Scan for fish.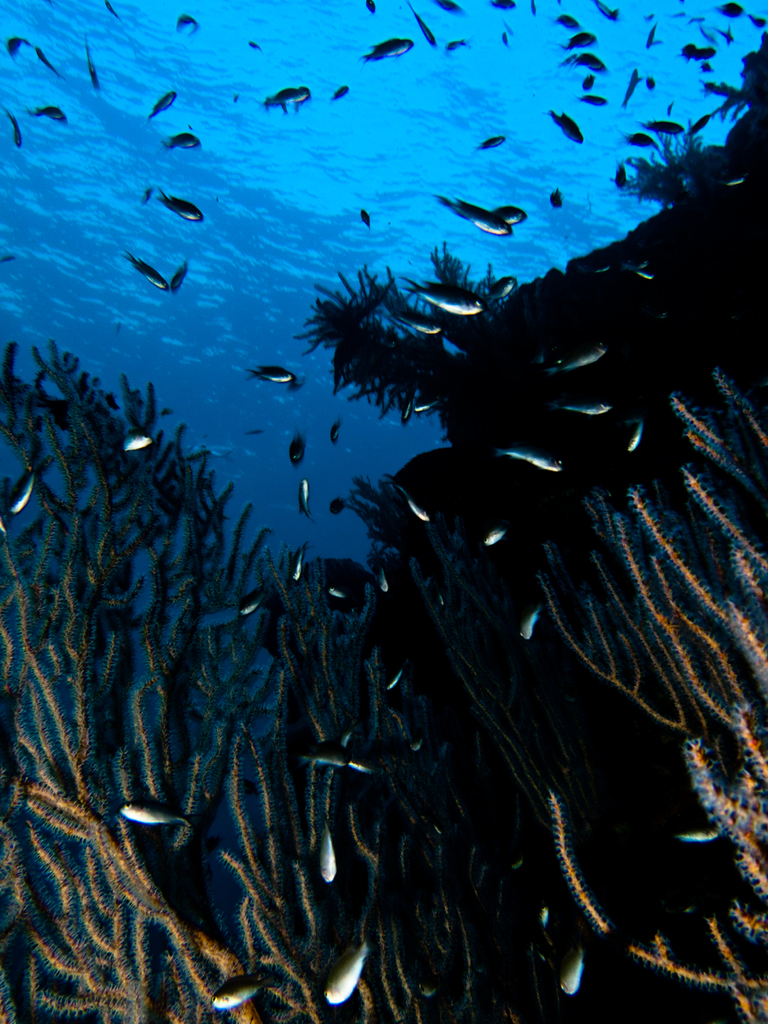
Scan result: [left=114, top=796, right=207, bottom=833].
